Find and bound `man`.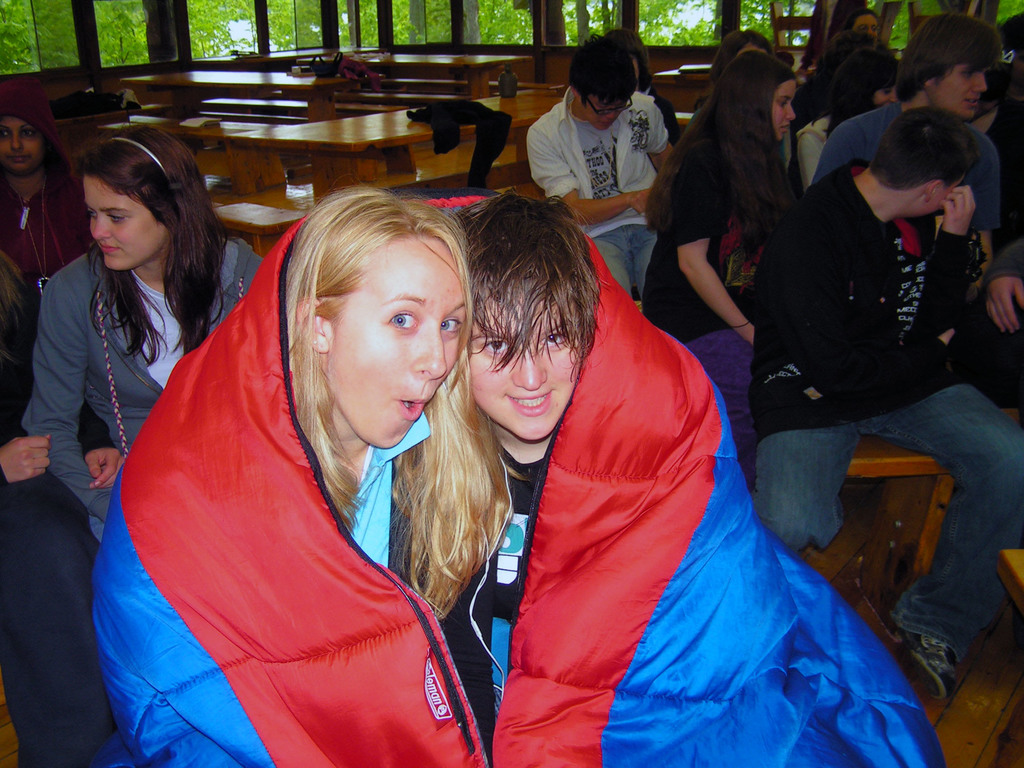
Bound: bbox=(518, 35, 678, 307).
